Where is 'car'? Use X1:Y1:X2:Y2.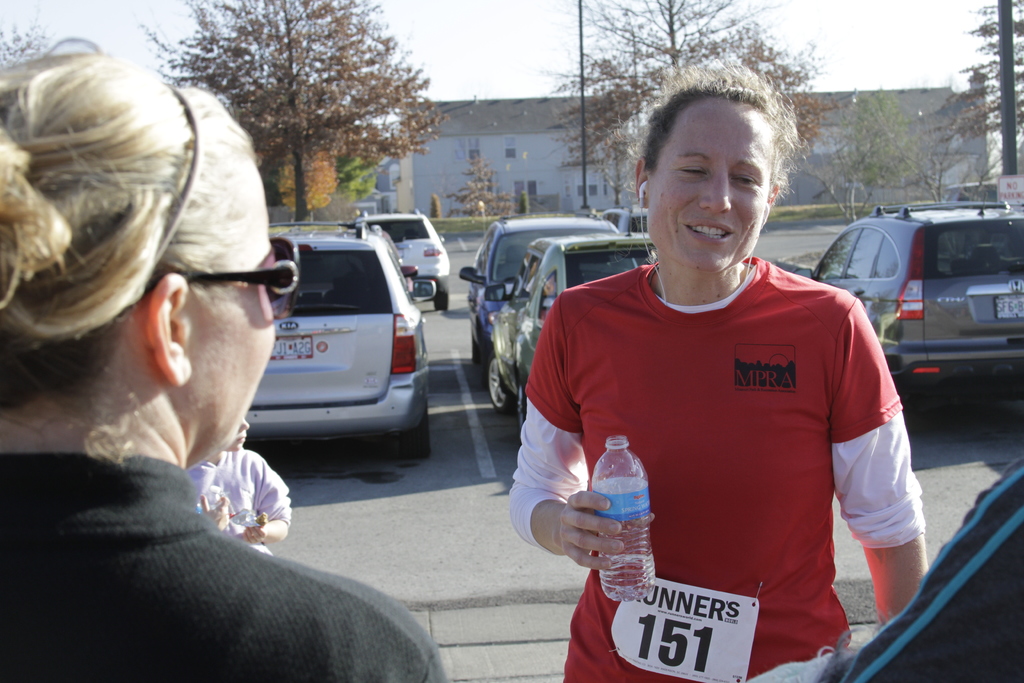
247:220:441:460.
